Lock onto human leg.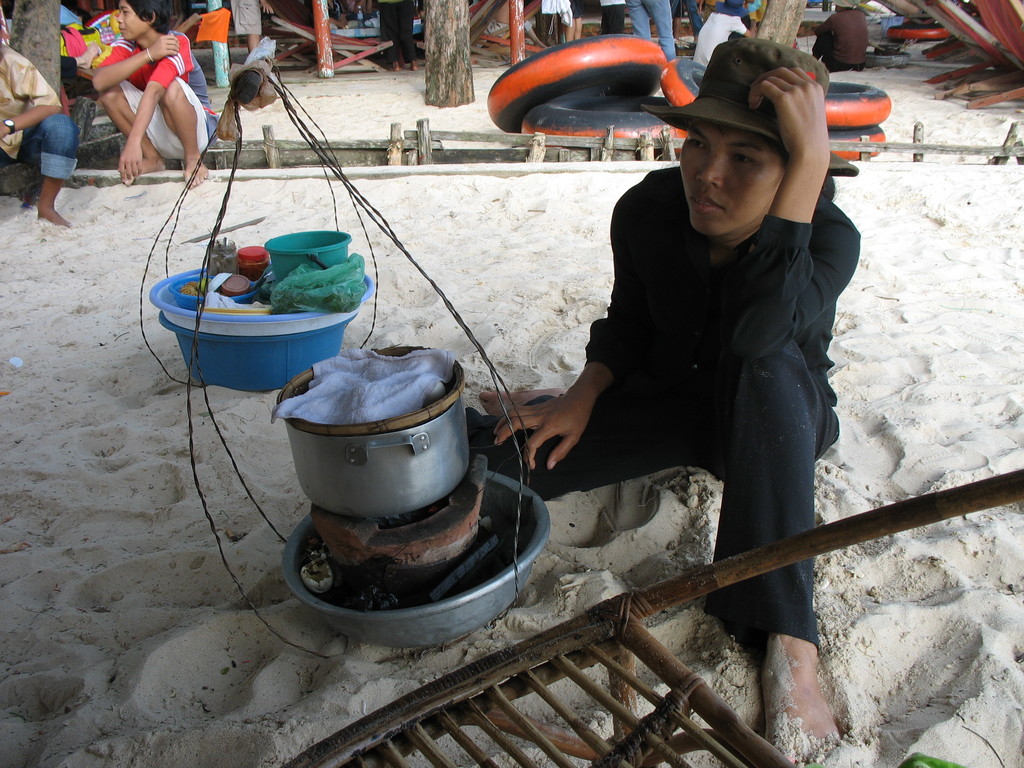
Locked: rect(483, 401, 673, 479).
